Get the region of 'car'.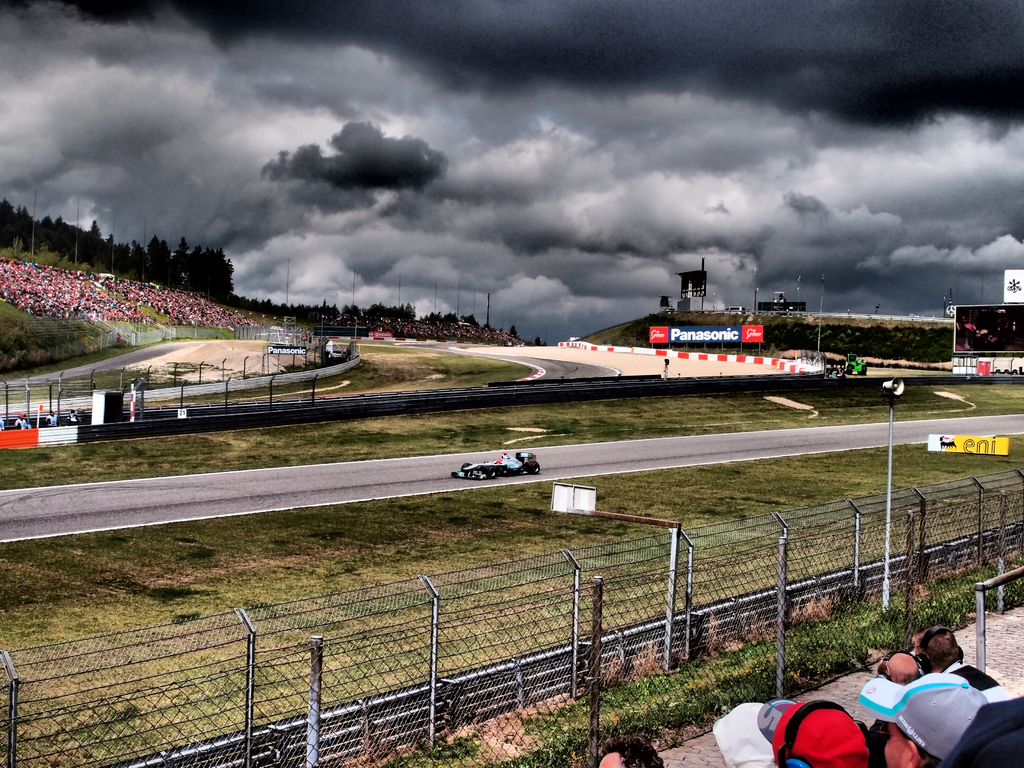
<bbox>454, 450, 541, 478</bbox>.
